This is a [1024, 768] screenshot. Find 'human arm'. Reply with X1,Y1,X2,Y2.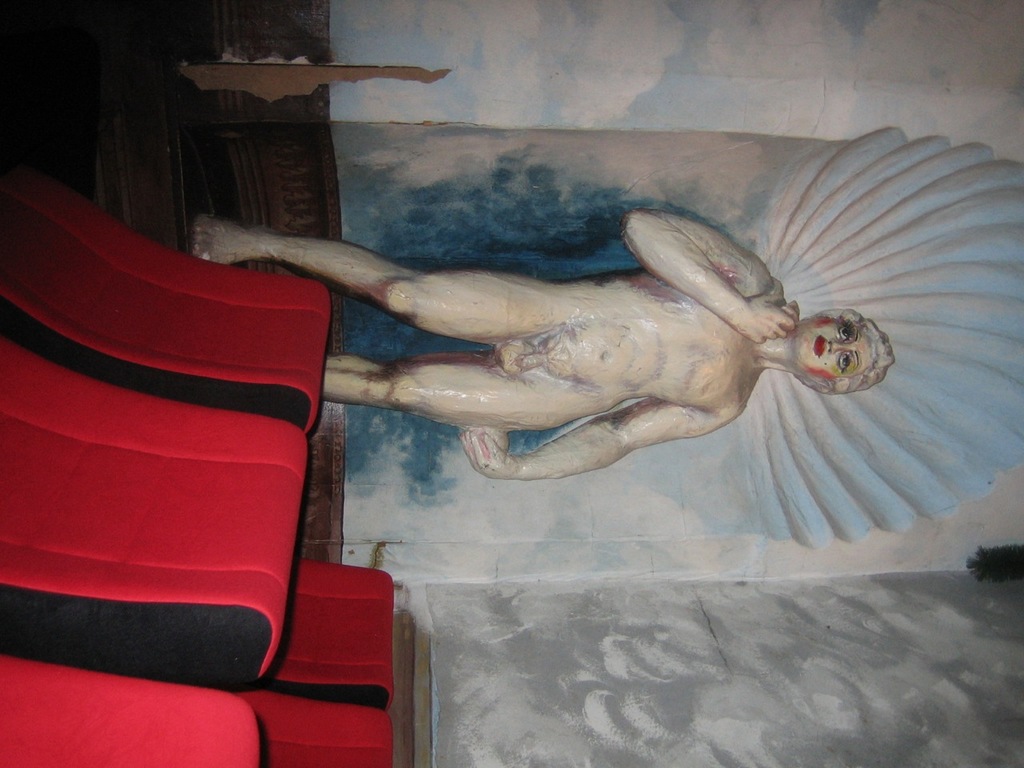
455,391,738,479.
